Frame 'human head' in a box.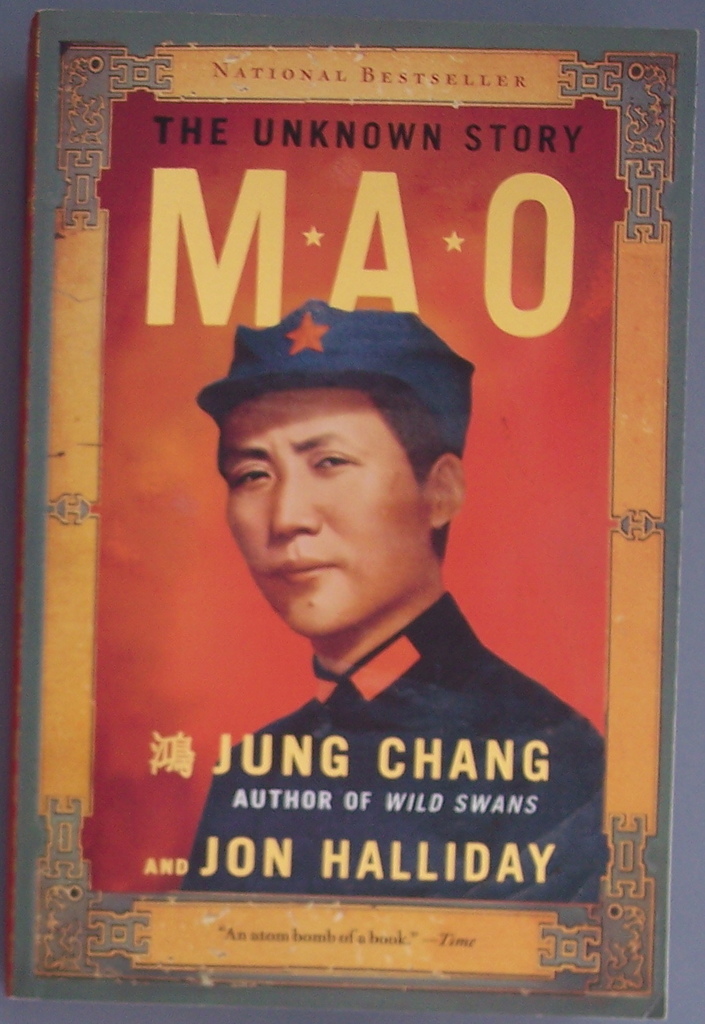
198 332 452 587.
